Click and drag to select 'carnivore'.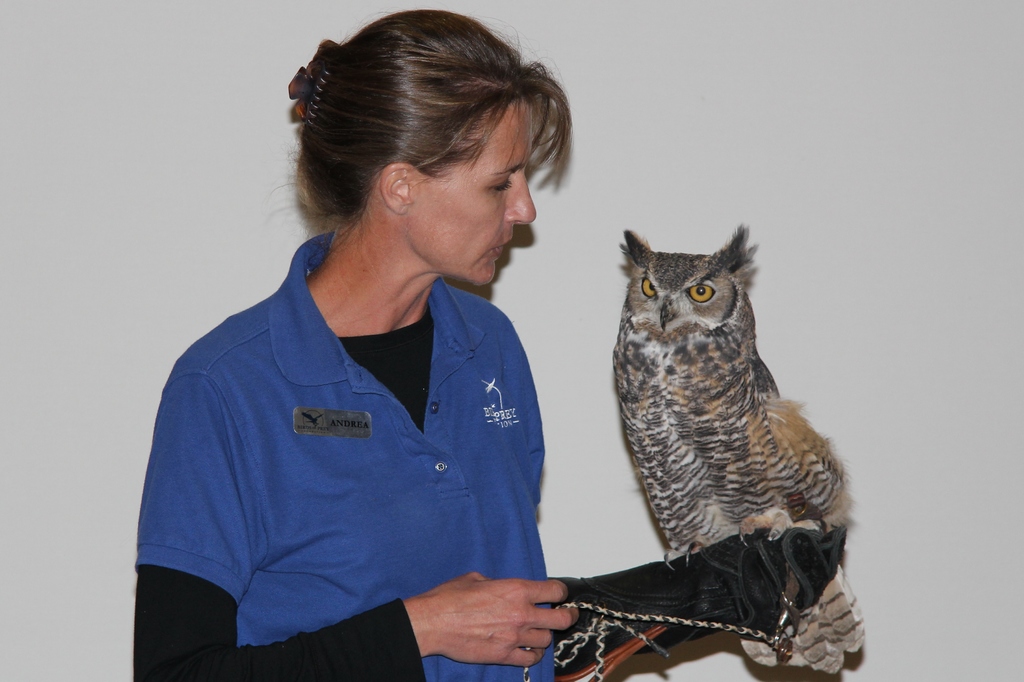
Selection: bbox=(127, 4, 581, 681).
